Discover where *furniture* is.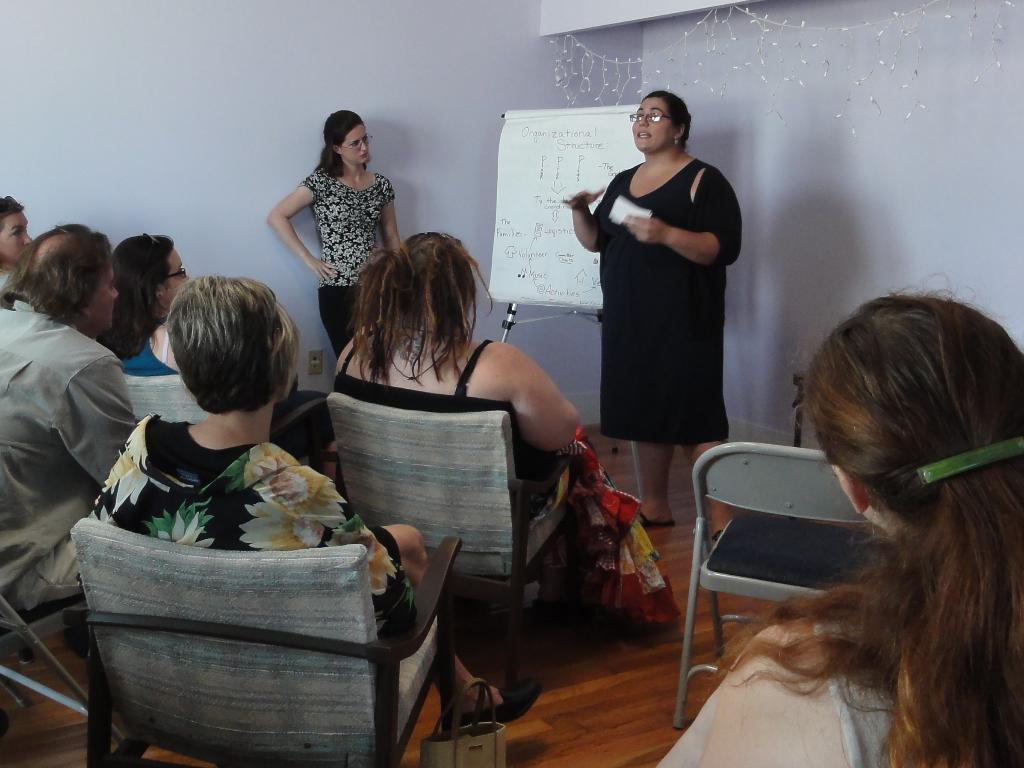
Discovered at 123:371:330:474.
